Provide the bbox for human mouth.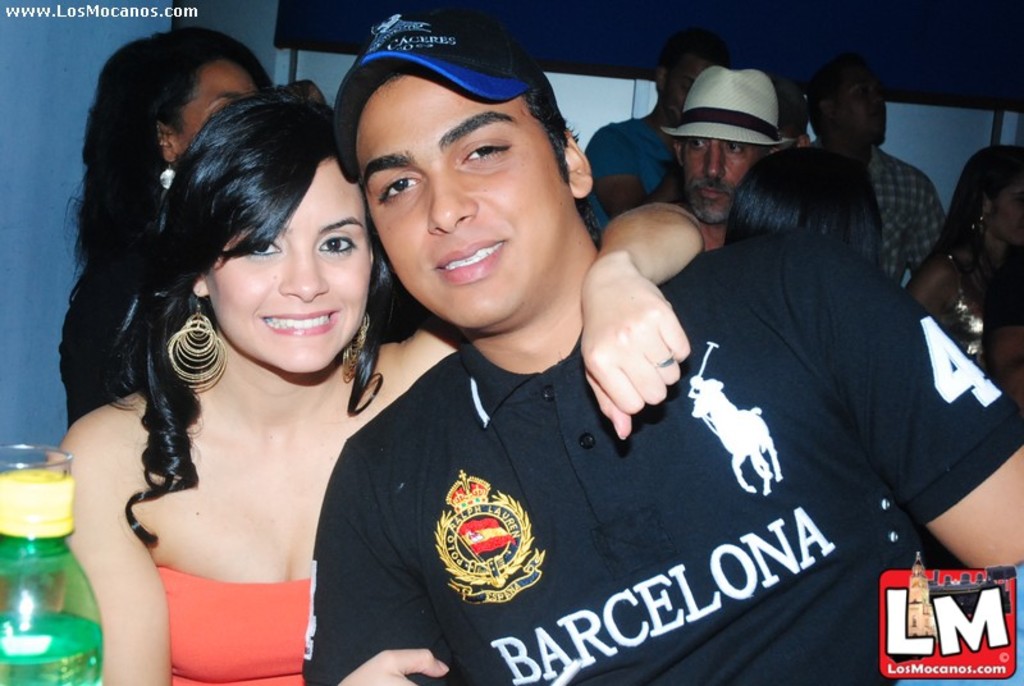
(x1=435, y1=237, x2=508, y2=276).
